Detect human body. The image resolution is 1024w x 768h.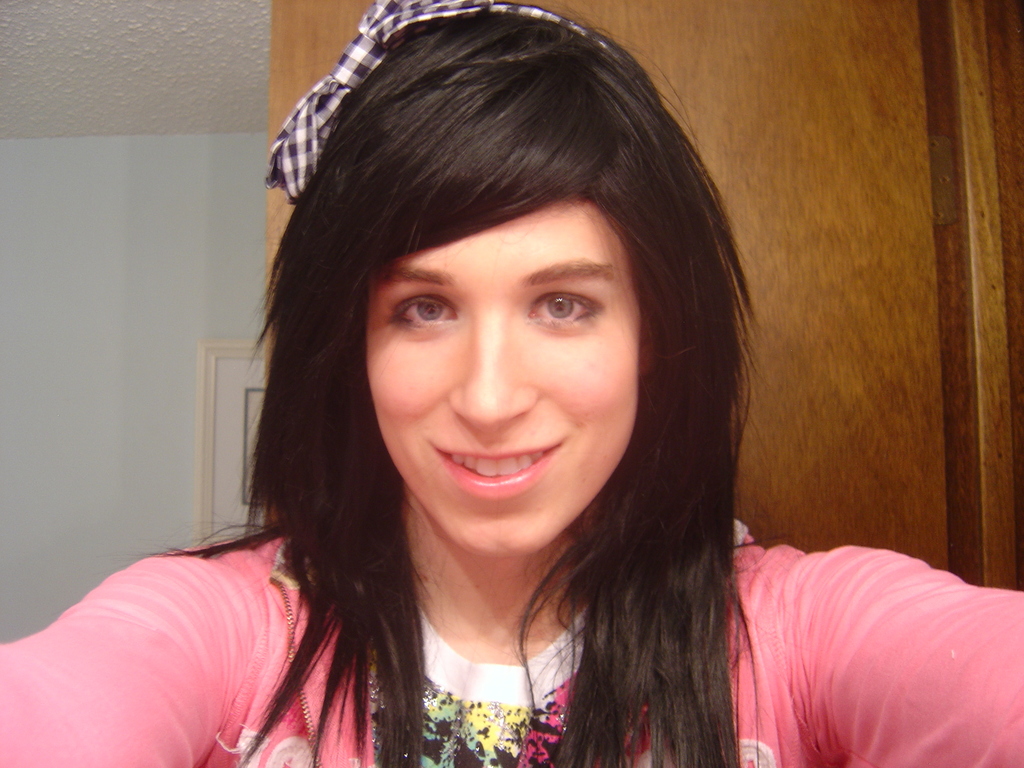
(left=1, top=5, right=1023, bottom=767).
